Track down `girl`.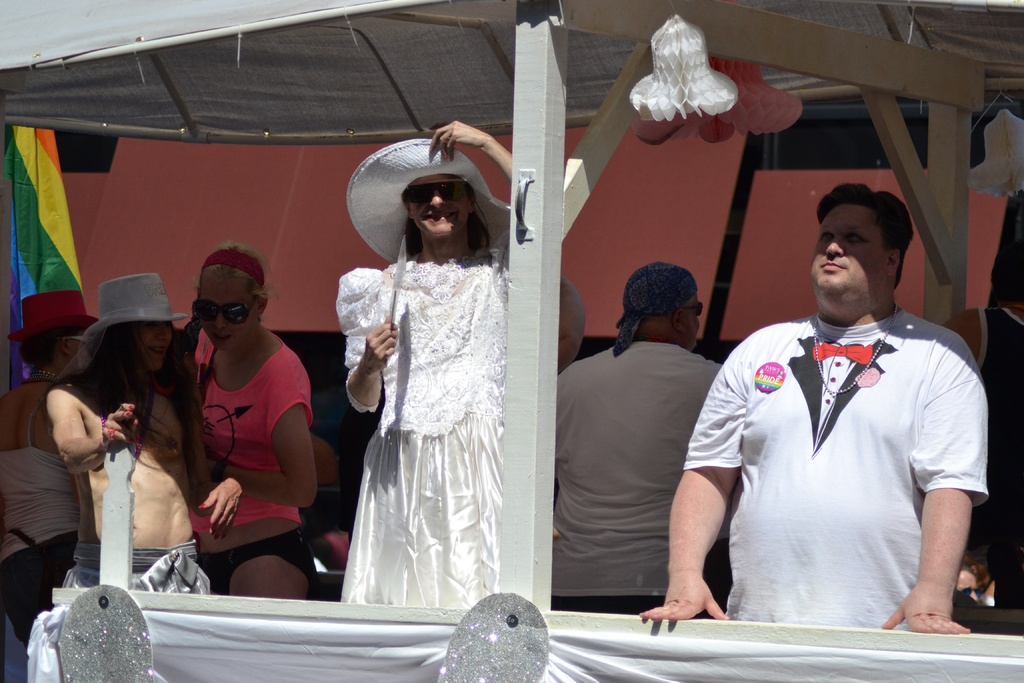
Tracked to box(189, 246, 312, 598).
